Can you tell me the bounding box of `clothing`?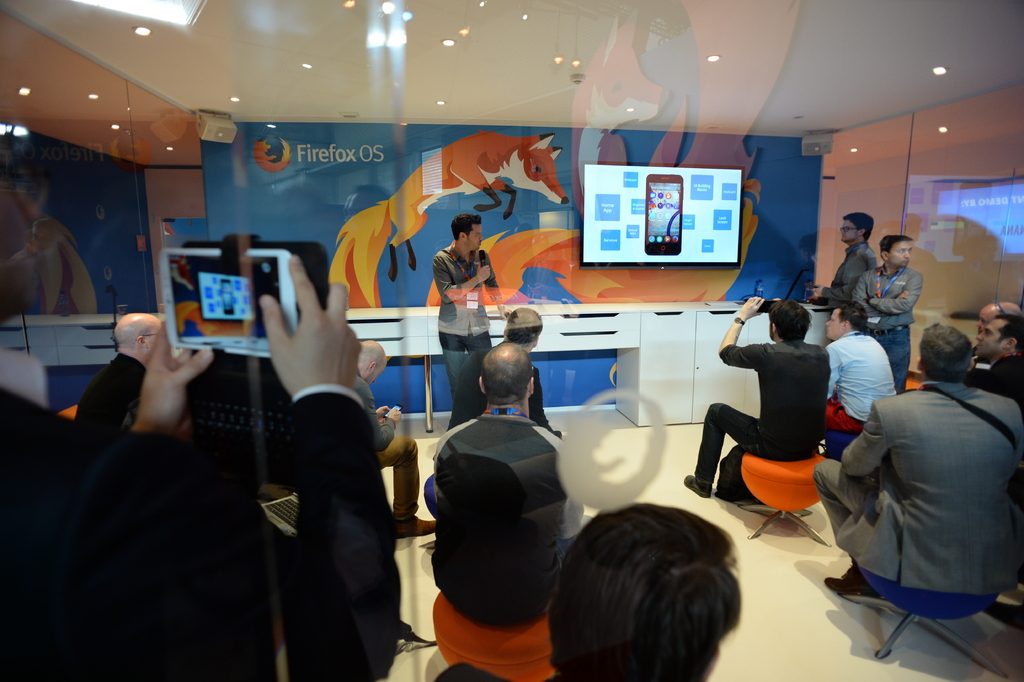
422:406:586:629.
